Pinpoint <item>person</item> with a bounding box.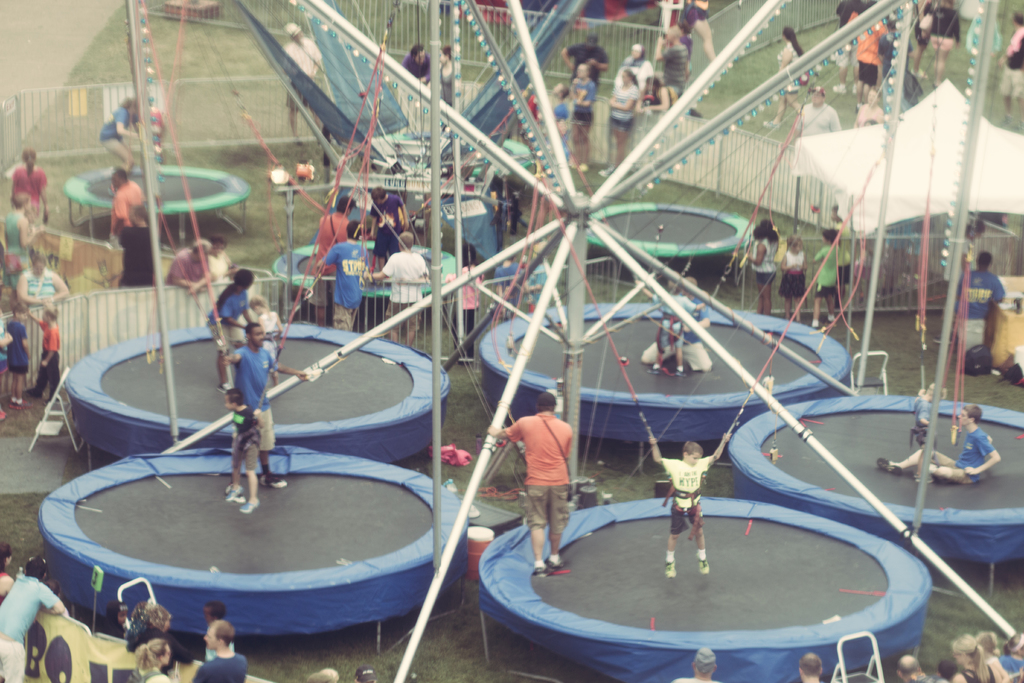
(953, 636, 999, 682).
